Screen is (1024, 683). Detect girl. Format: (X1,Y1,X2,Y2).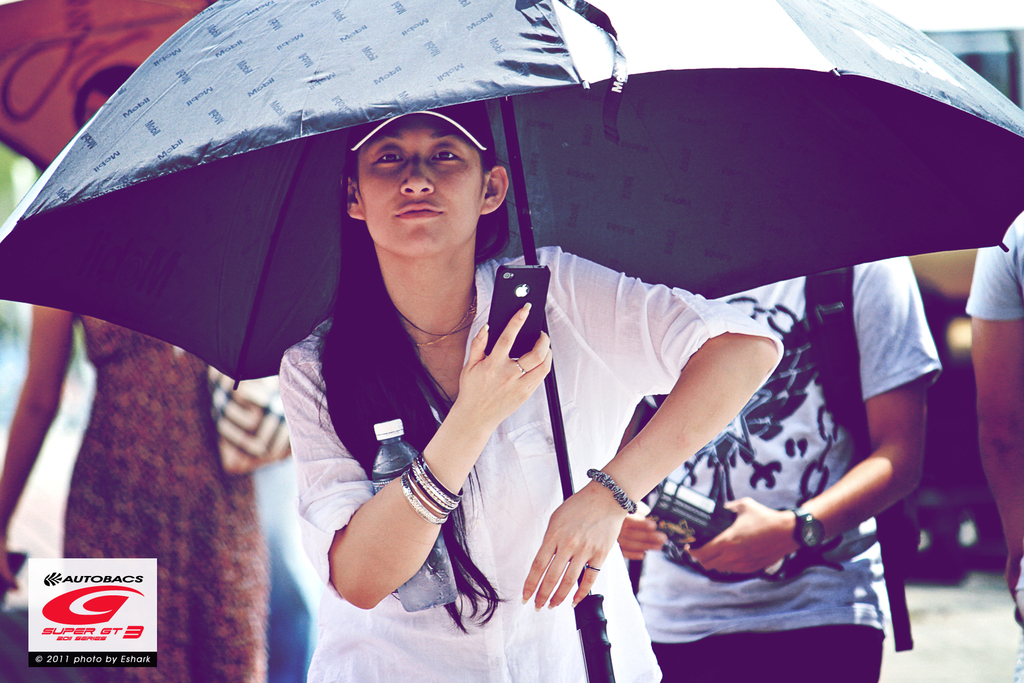
(0,58,264,682).
